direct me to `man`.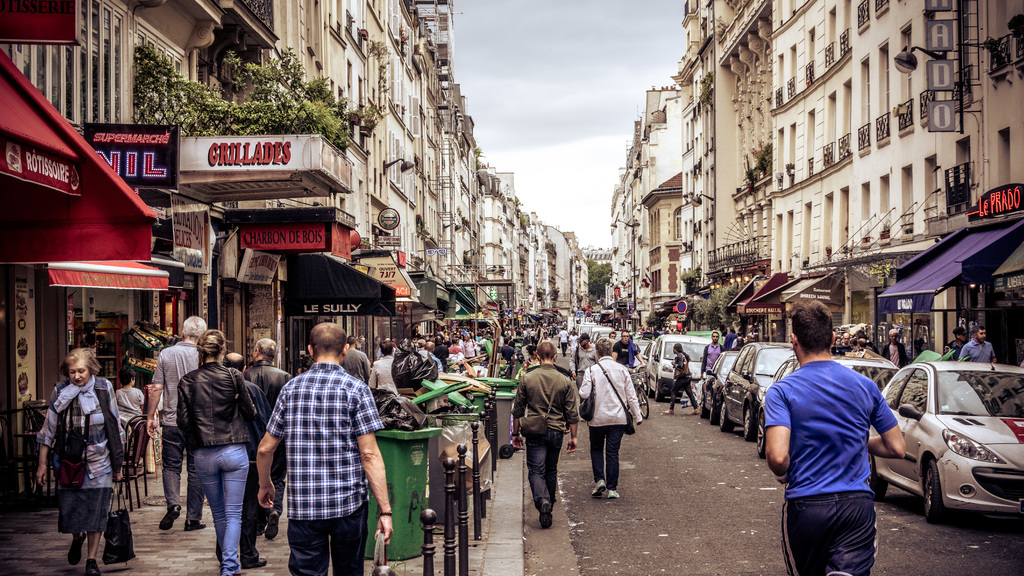
Direction: {"x1": 370, "y1": 344, "x2": 396, "y2": 392}.
